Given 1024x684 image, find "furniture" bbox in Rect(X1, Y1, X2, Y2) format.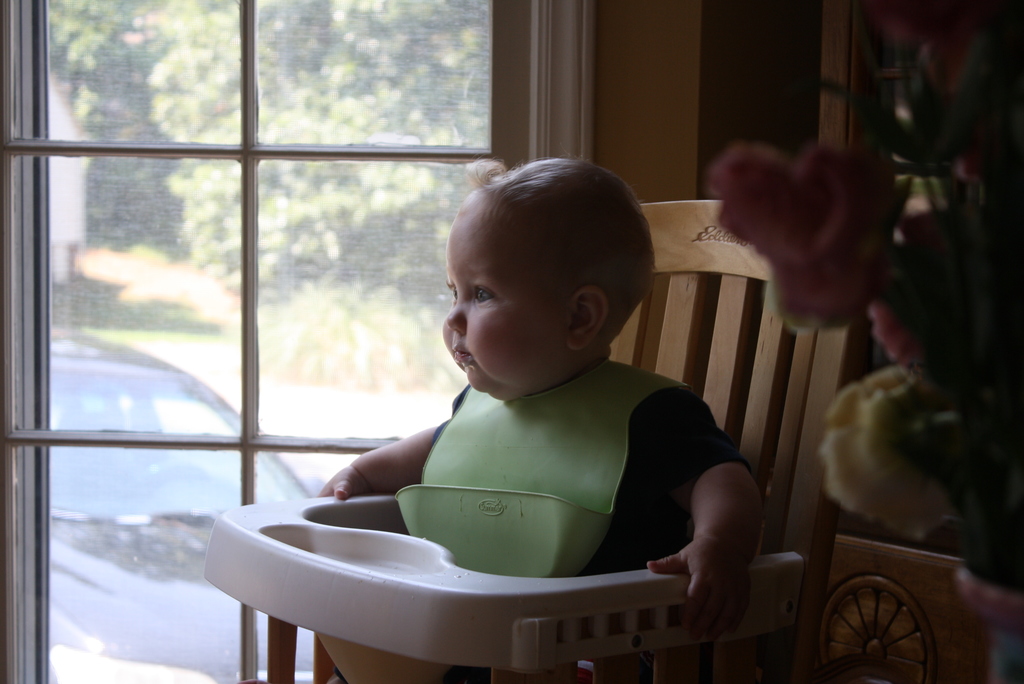
Rect(203, 196, 875, 683).
